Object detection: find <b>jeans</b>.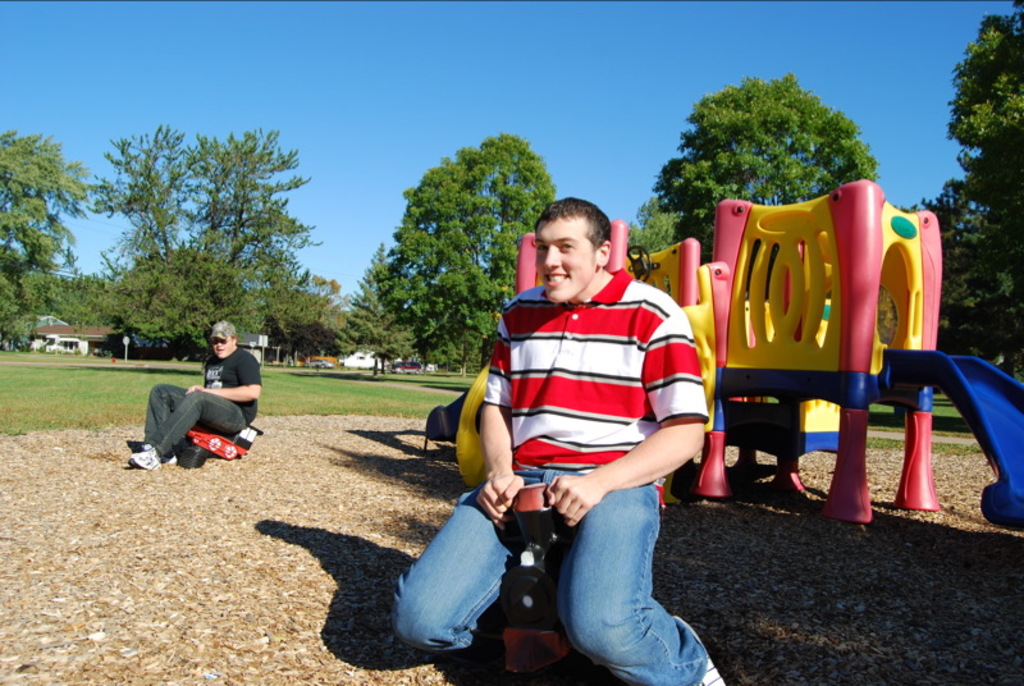
rect(143, 383, 255, 467).
